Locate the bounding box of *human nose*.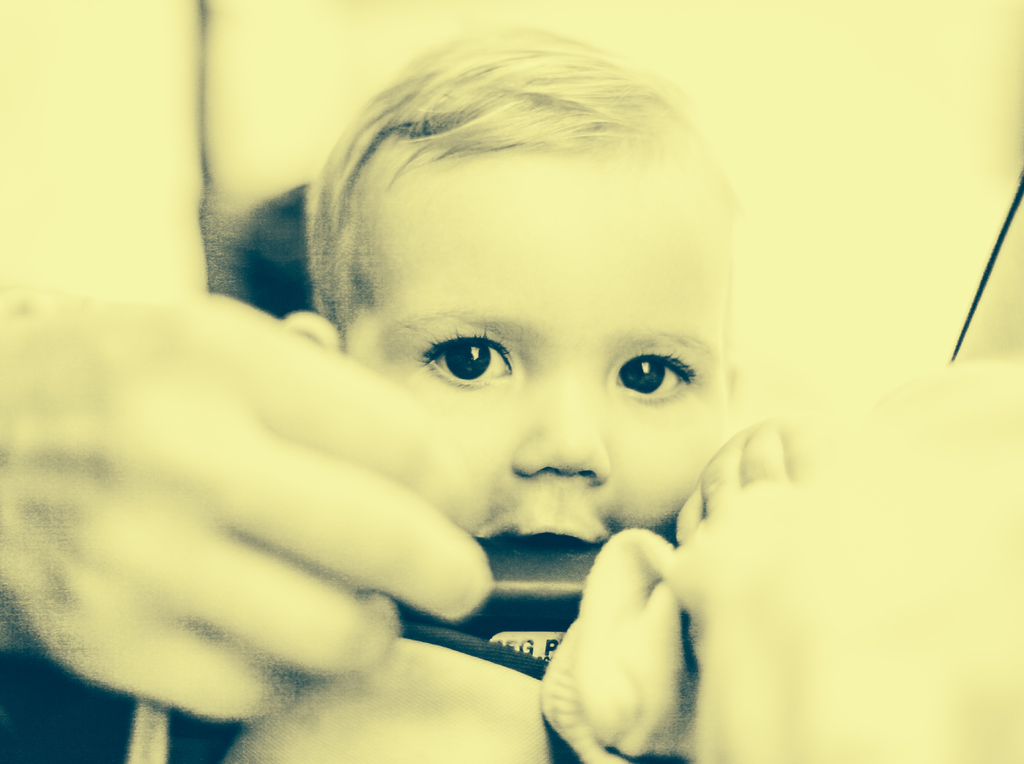
Bounding box: [505,361,612,484].
